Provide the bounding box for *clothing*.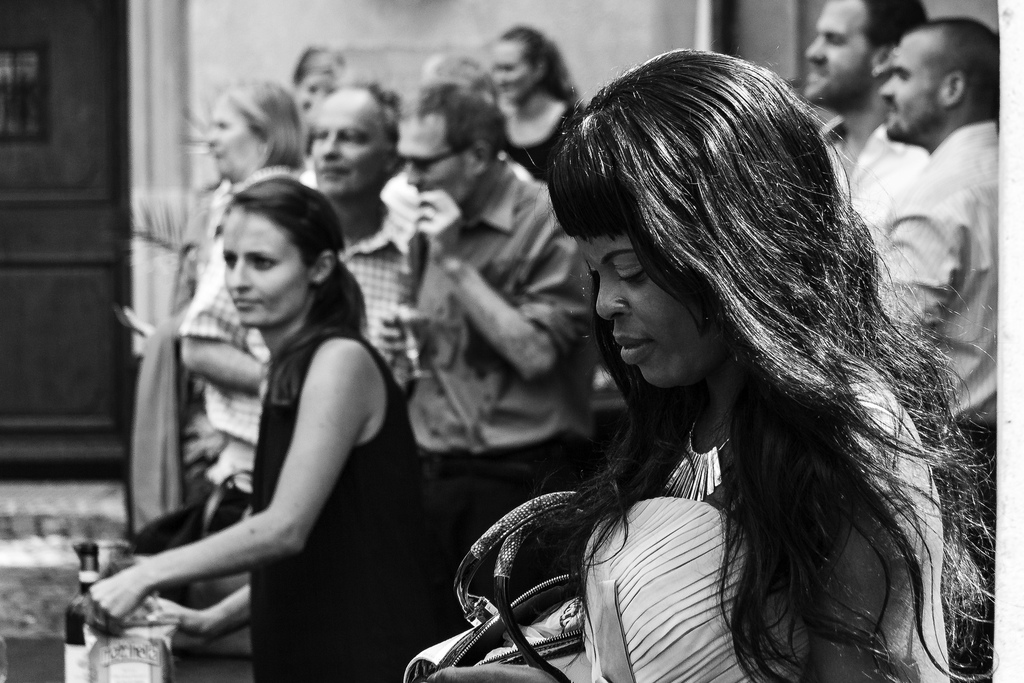
left=127, top=185, right=212, bottom=531.
